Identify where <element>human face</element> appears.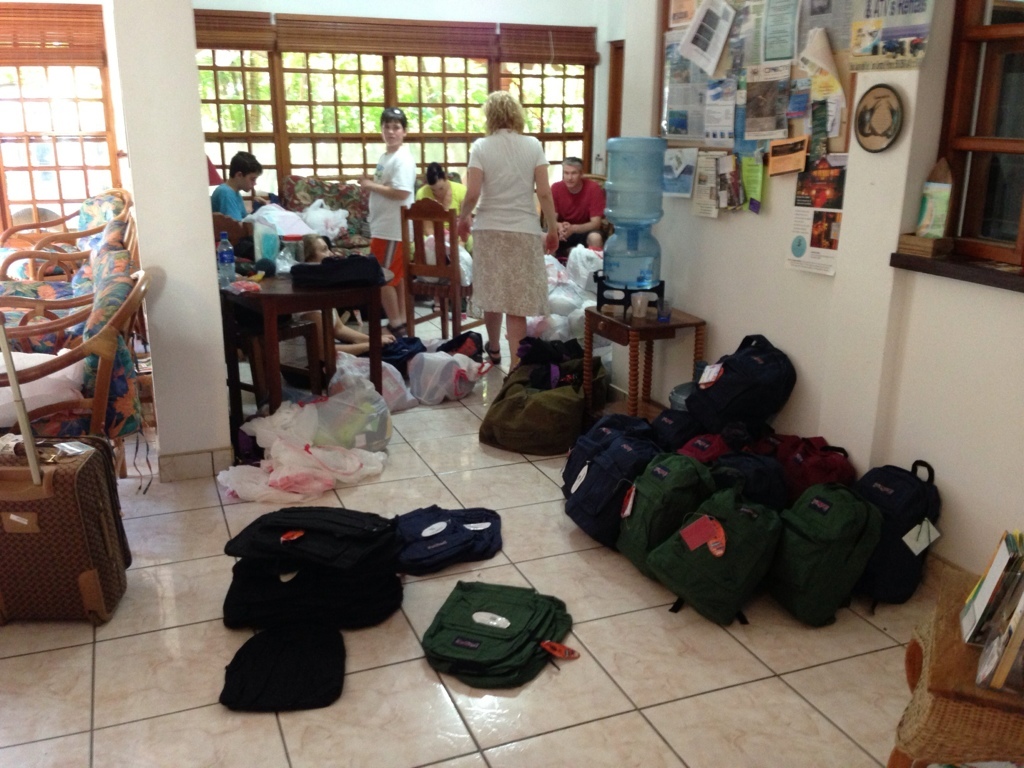
Appears at 385 125 401 141.
